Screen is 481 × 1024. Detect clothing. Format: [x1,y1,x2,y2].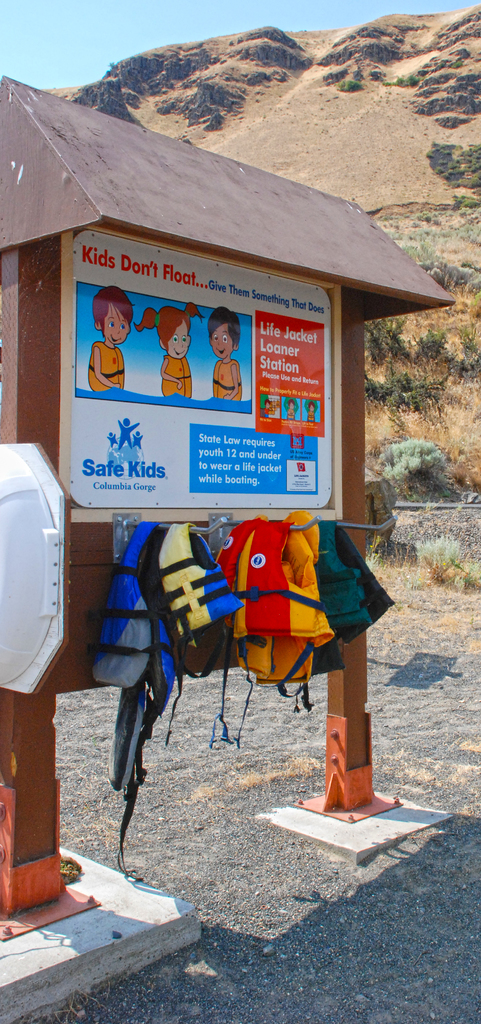
[309,520,393,678].
